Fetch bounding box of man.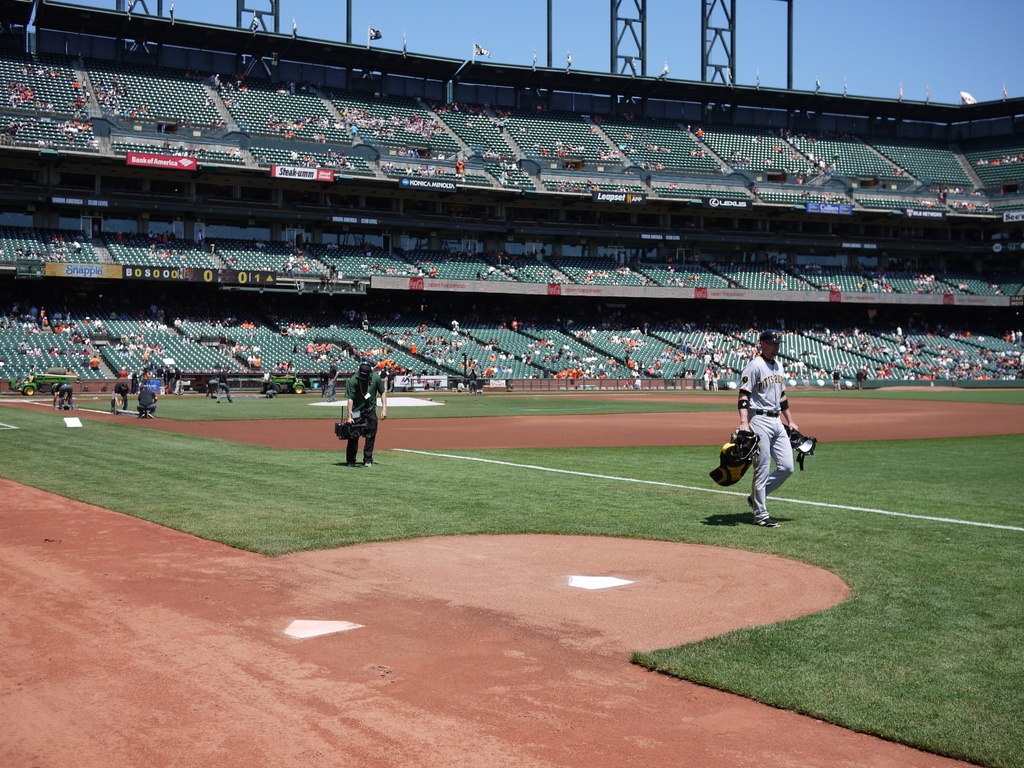
Bbox: box=[217, 366, 238, 404].
